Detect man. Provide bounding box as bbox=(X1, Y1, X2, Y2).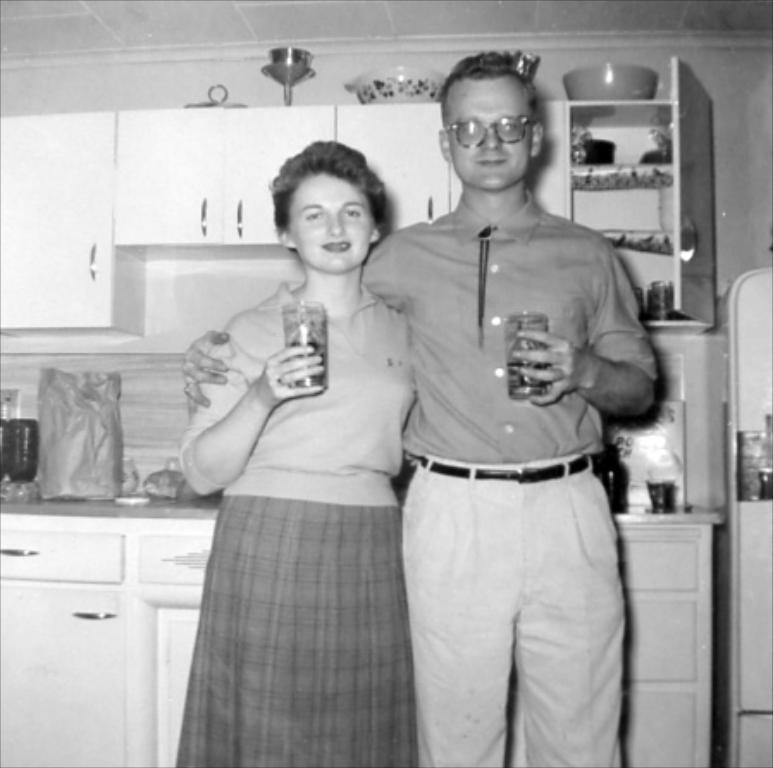
bbox=(179, 46, 668, 766).
